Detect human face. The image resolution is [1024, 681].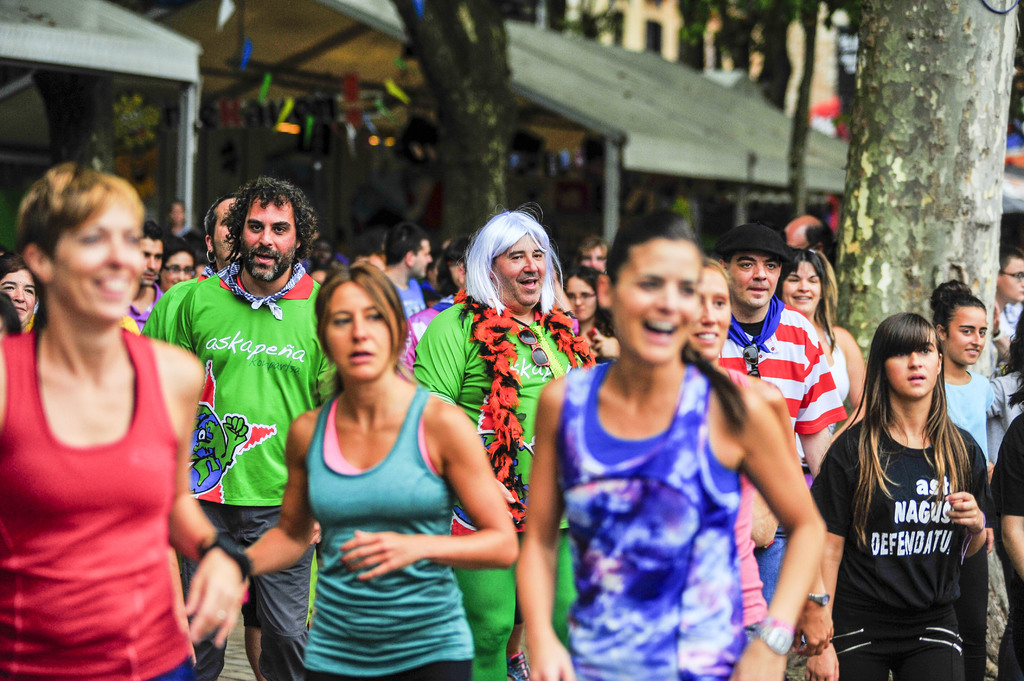
57,192,147,321.
